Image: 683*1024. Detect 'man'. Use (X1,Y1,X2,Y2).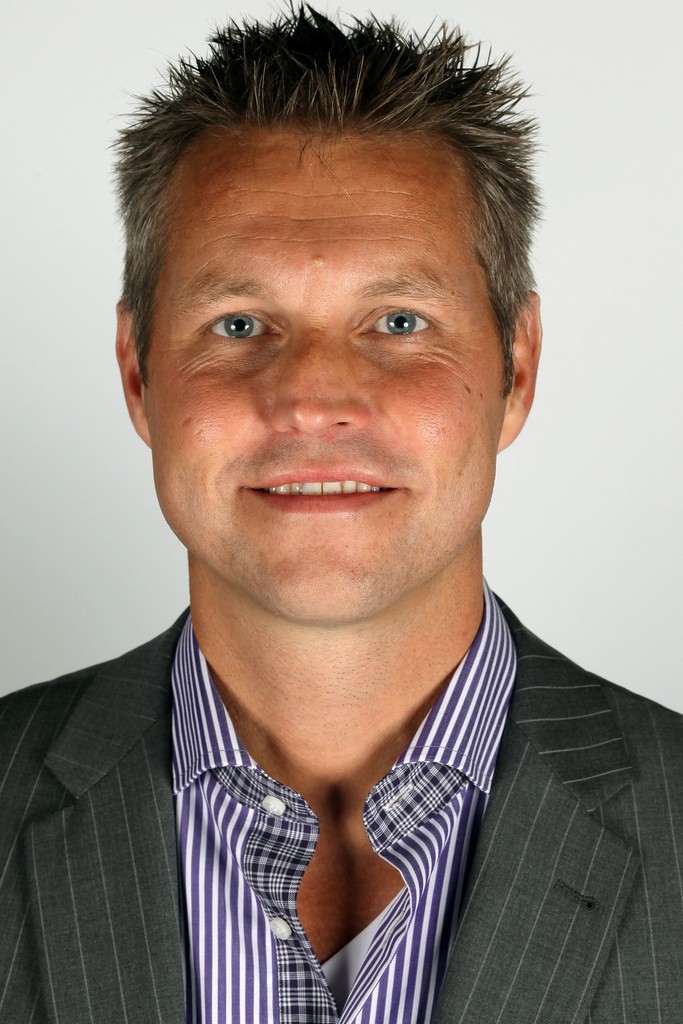
(0,40,671,1000).
